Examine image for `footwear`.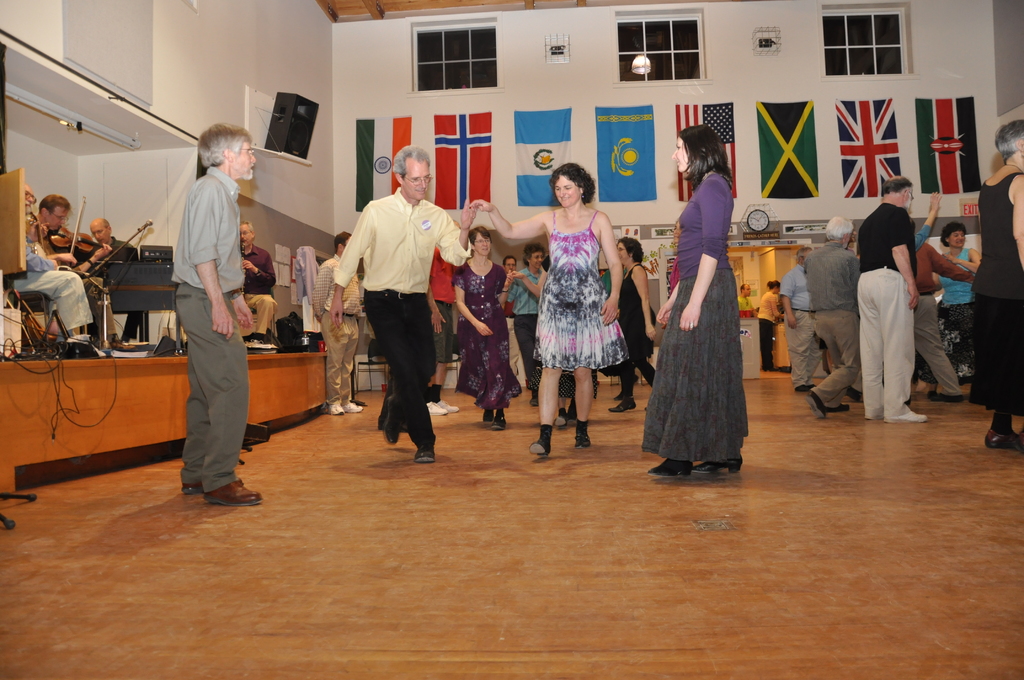
Examination result: bbox=(883, 412, 926, 424).
